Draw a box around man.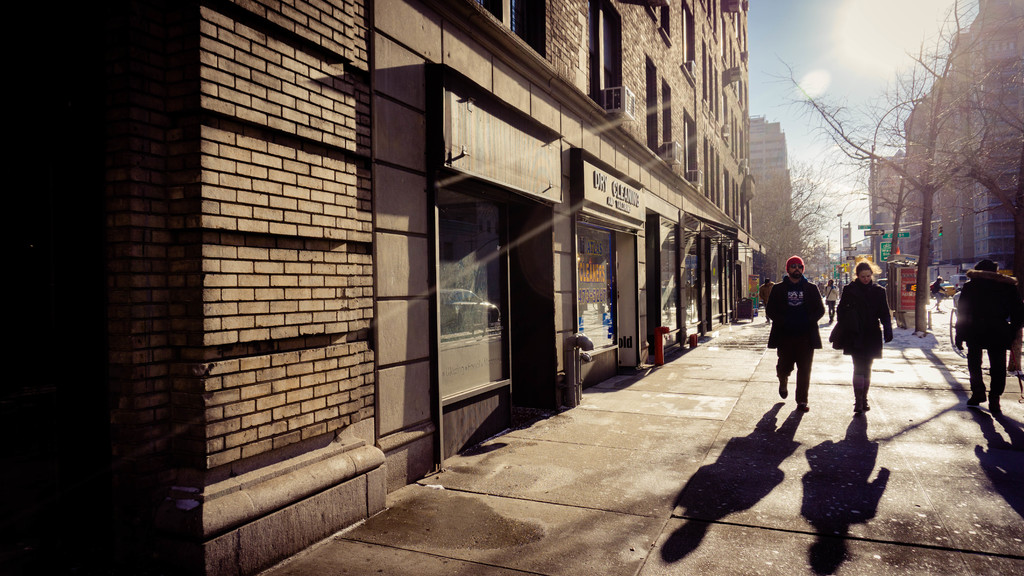
l=950, t=252, r=1021, b=412.
